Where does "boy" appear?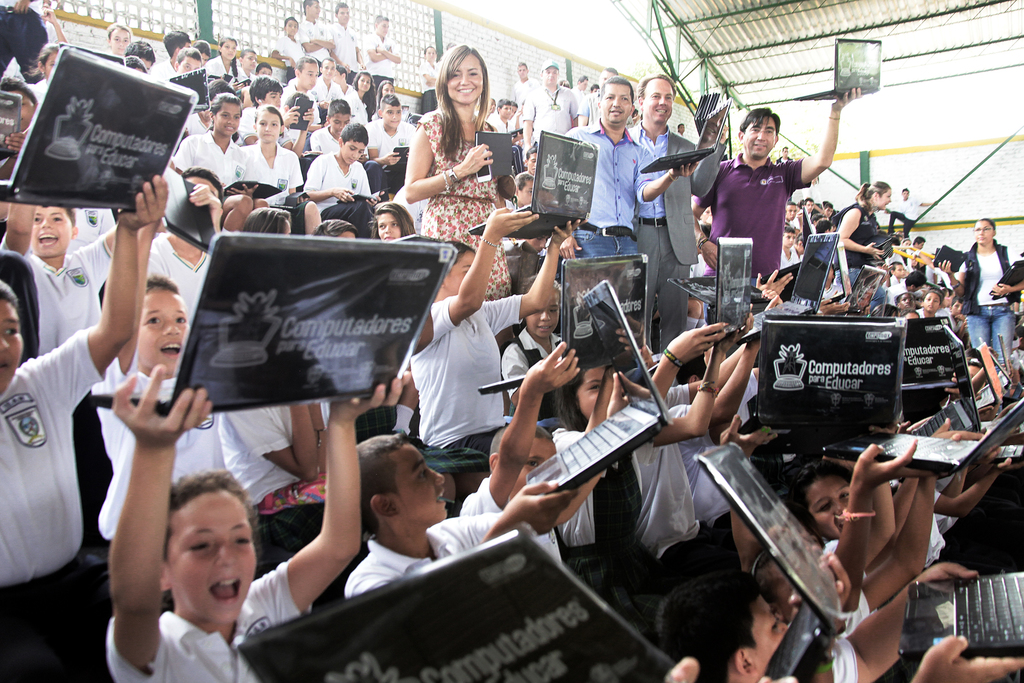
Appears at (302,103,384,233).
